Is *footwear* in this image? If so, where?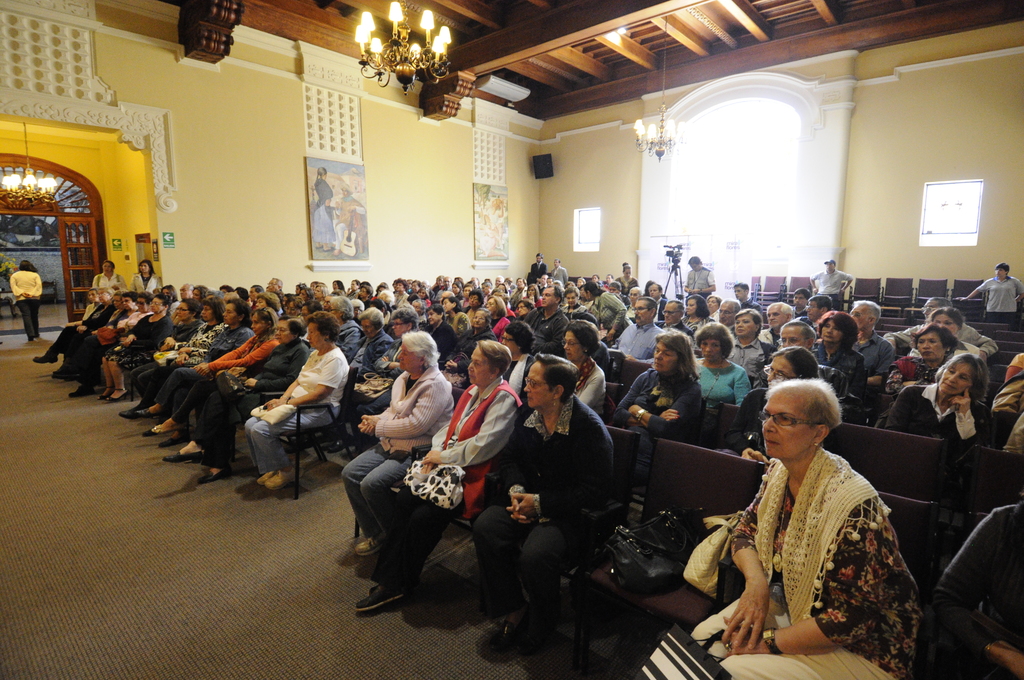
Yes, at select_region(118, 406, 140, 421).
